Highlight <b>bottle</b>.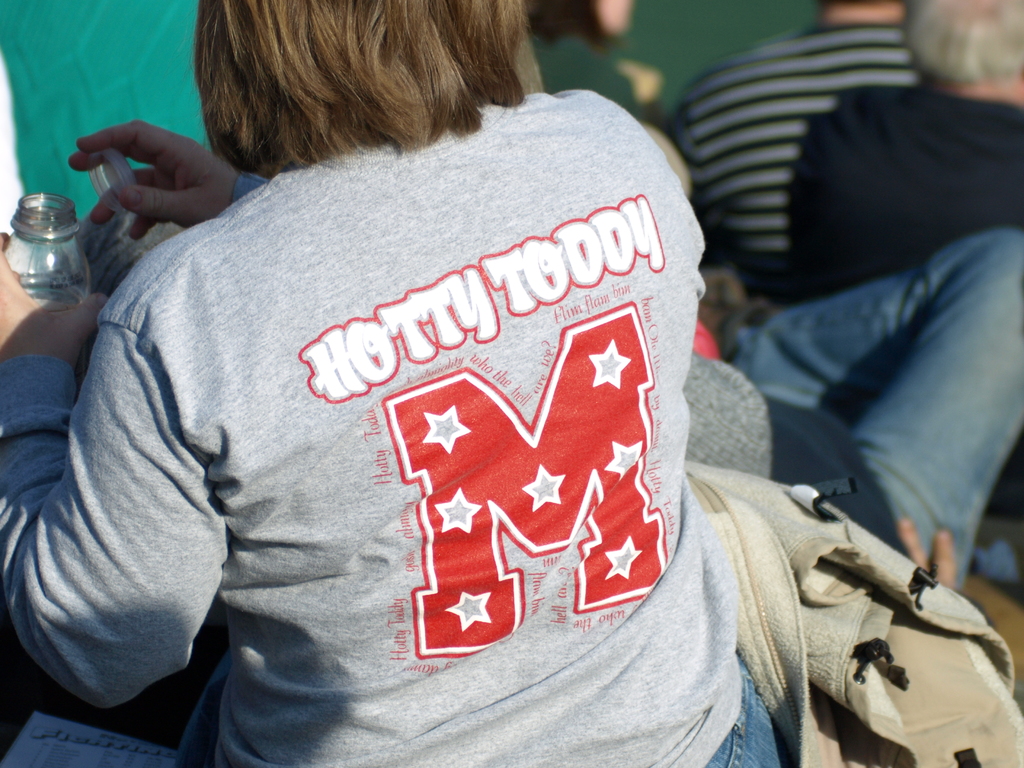
Highlighted region: [1, 193, 95, 302].
